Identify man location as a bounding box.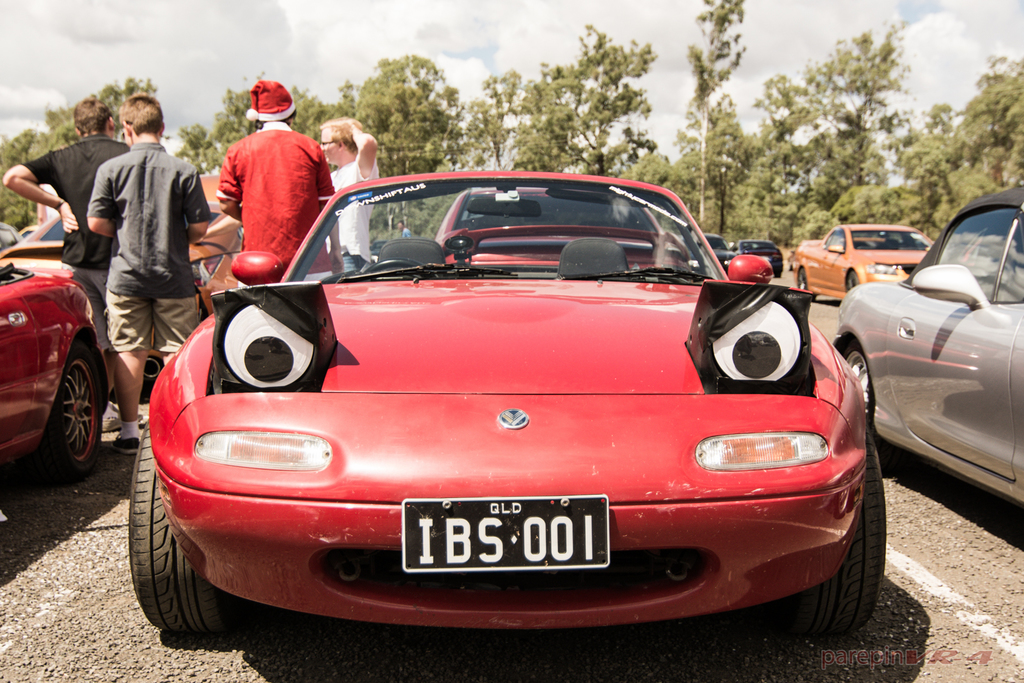
rect(77, 92, 218, 451).
